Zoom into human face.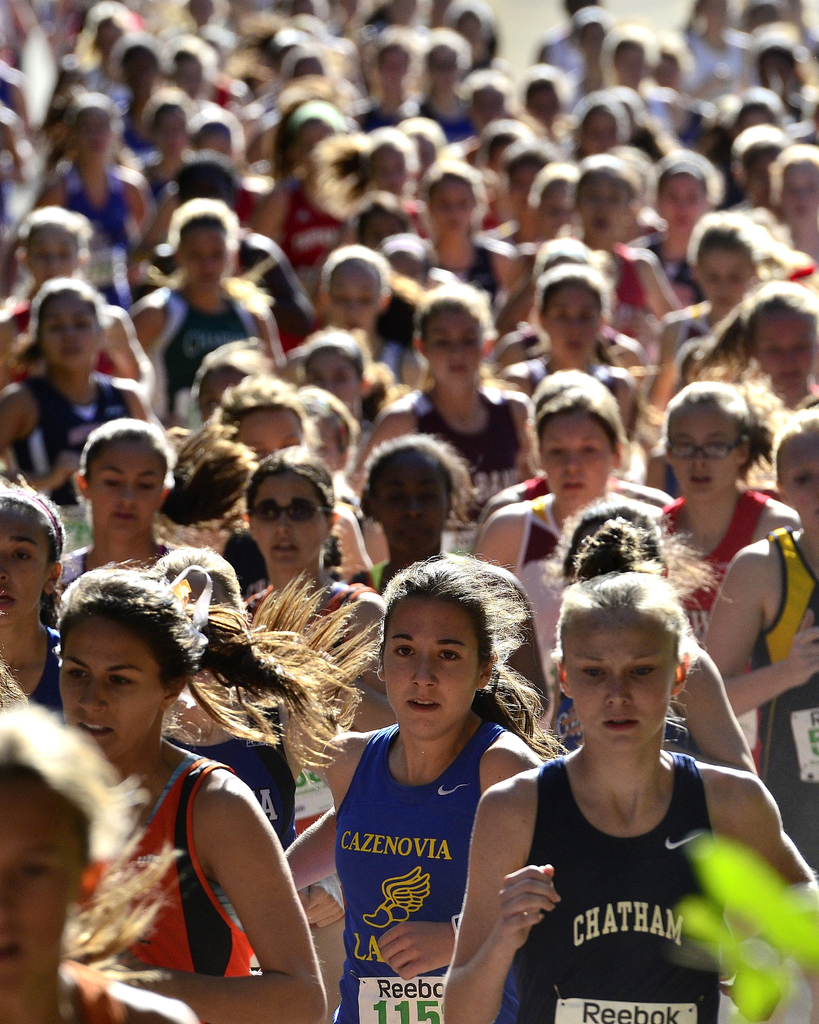
Zoom target: 699,251,741,310.
